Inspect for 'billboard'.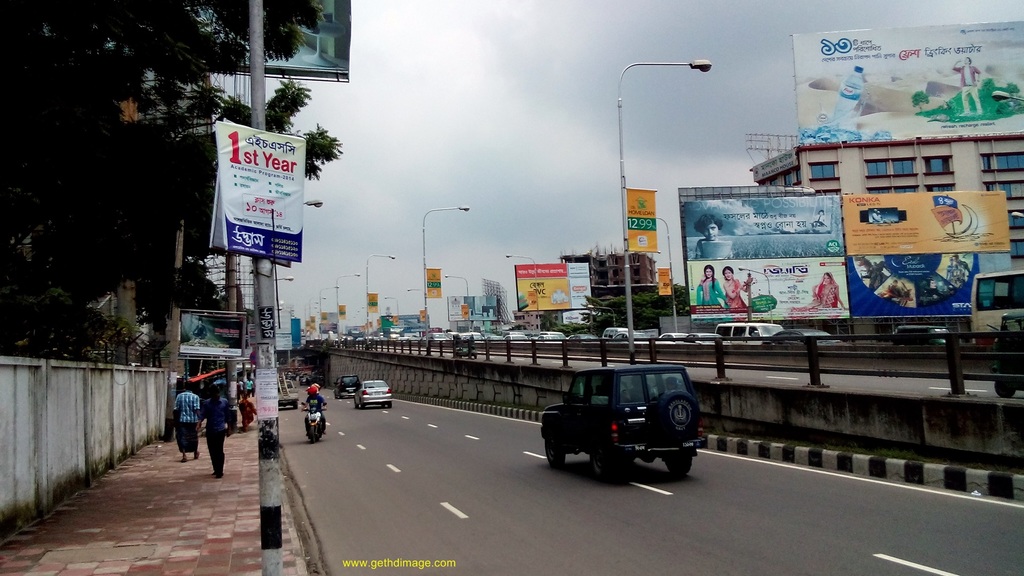
Inspection: box(424, 271, 440, 294).
